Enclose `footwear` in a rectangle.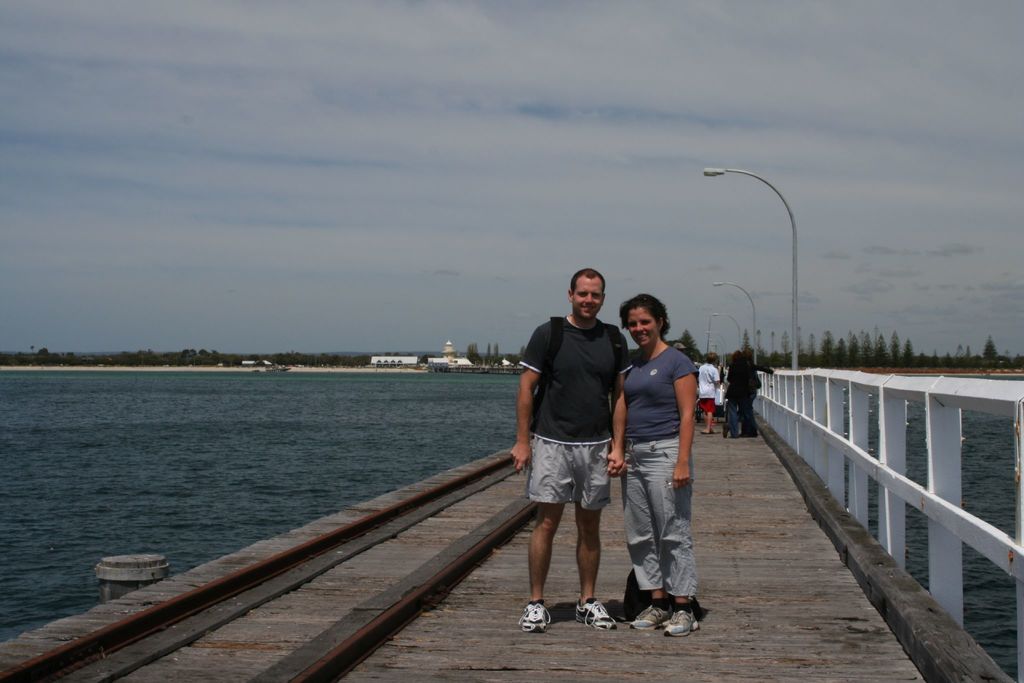
{"left": 573, "top": 598, "right": 618, "bottom": 625}.
